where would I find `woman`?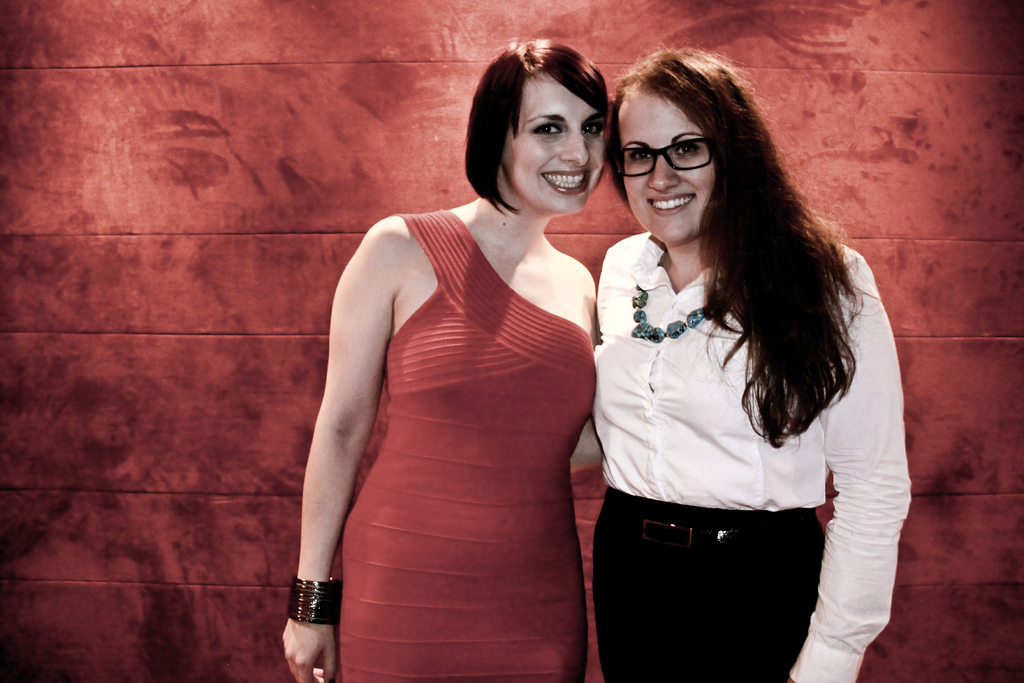
At box=[560, 46, 898, 682].
